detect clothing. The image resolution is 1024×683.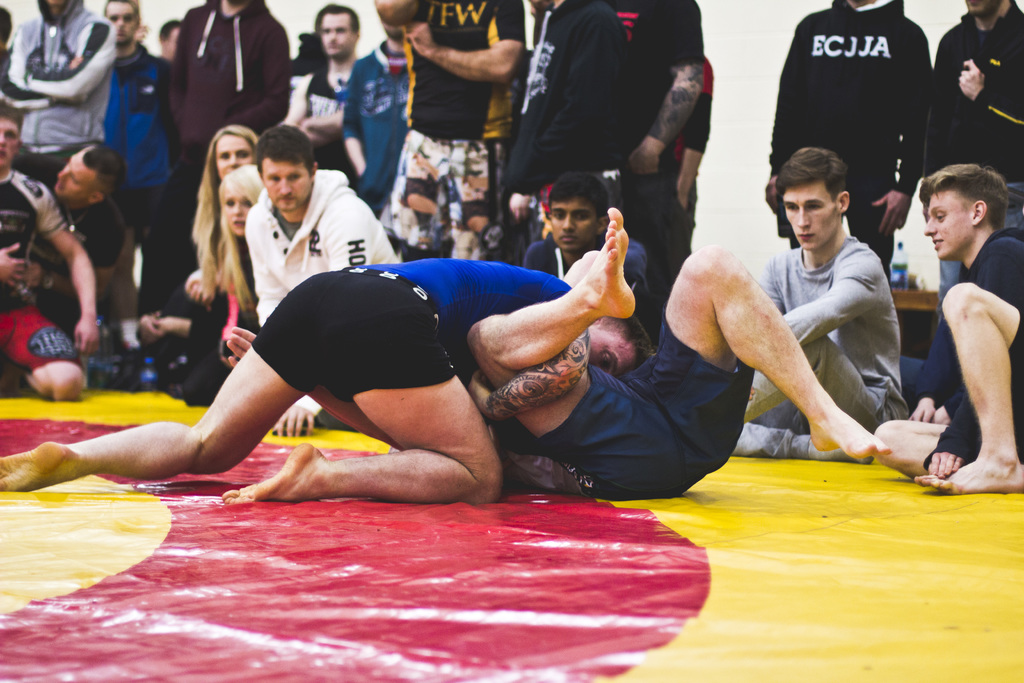
906,224,1023,462.
